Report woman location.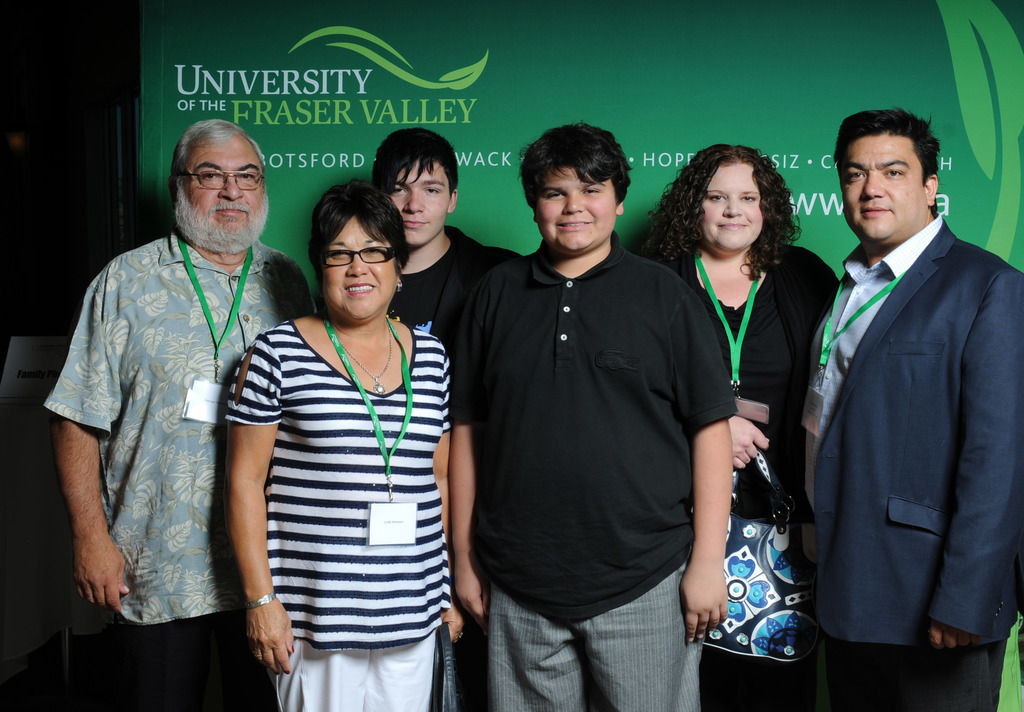
Report: bbox=(662, 134, 820, 711).
